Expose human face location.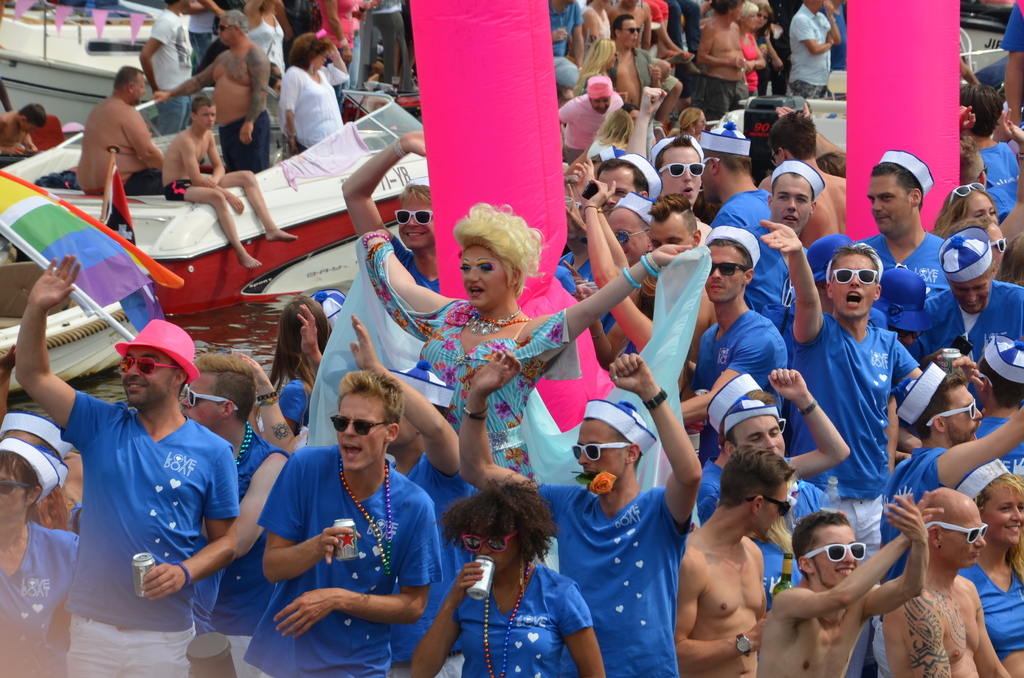
Exposed at pyautogui.locateOnScreen(945, 499, 993, 562).
